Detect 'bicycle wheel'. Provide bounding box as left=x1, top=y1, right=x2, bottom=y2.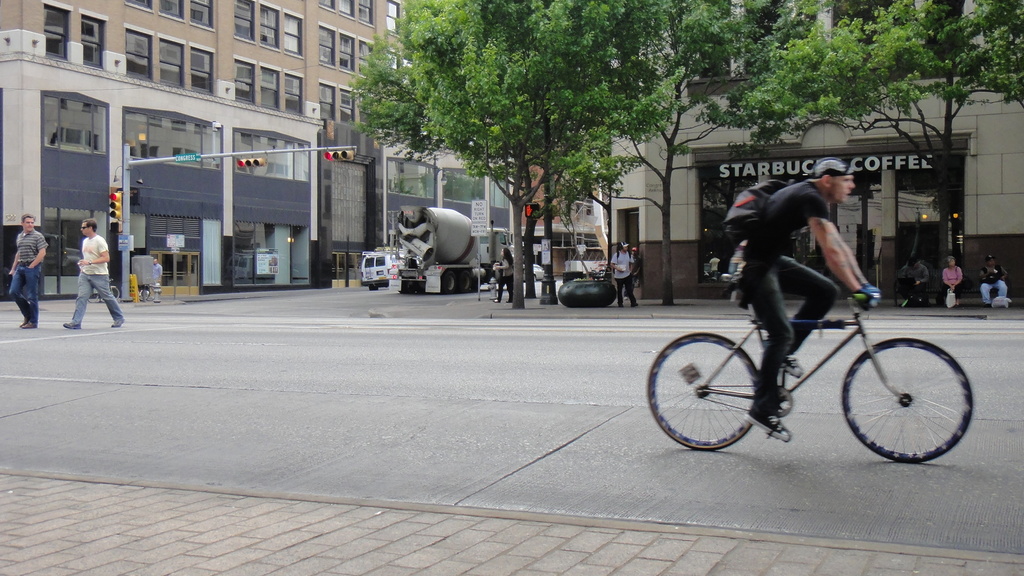
left=839, top=339, right=976, bottom=462.
